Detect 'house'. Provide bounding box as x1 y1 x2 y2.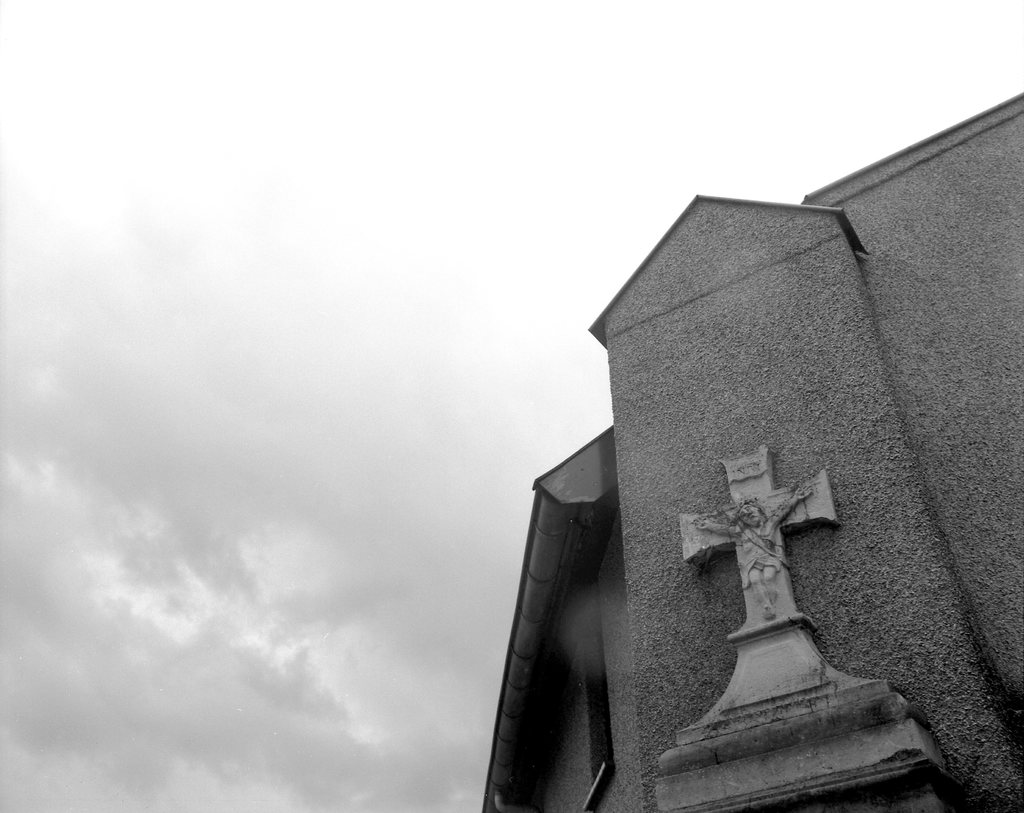
477 90 1023 812.
